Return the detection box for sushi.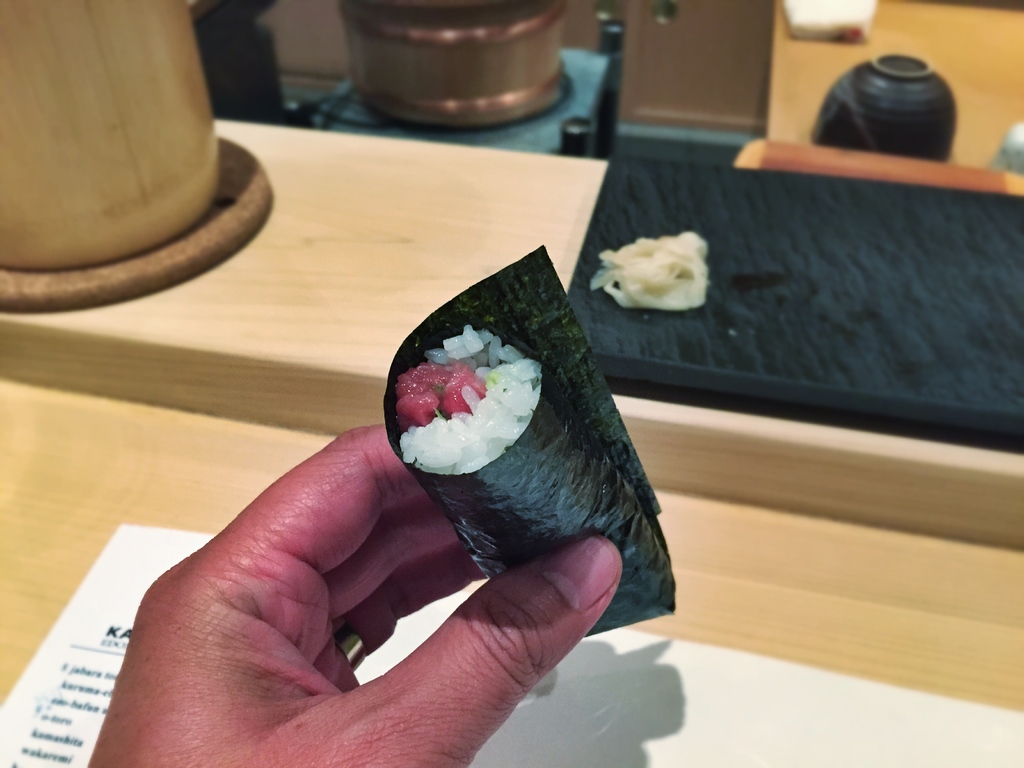
region(361, 268, 666, 595).
